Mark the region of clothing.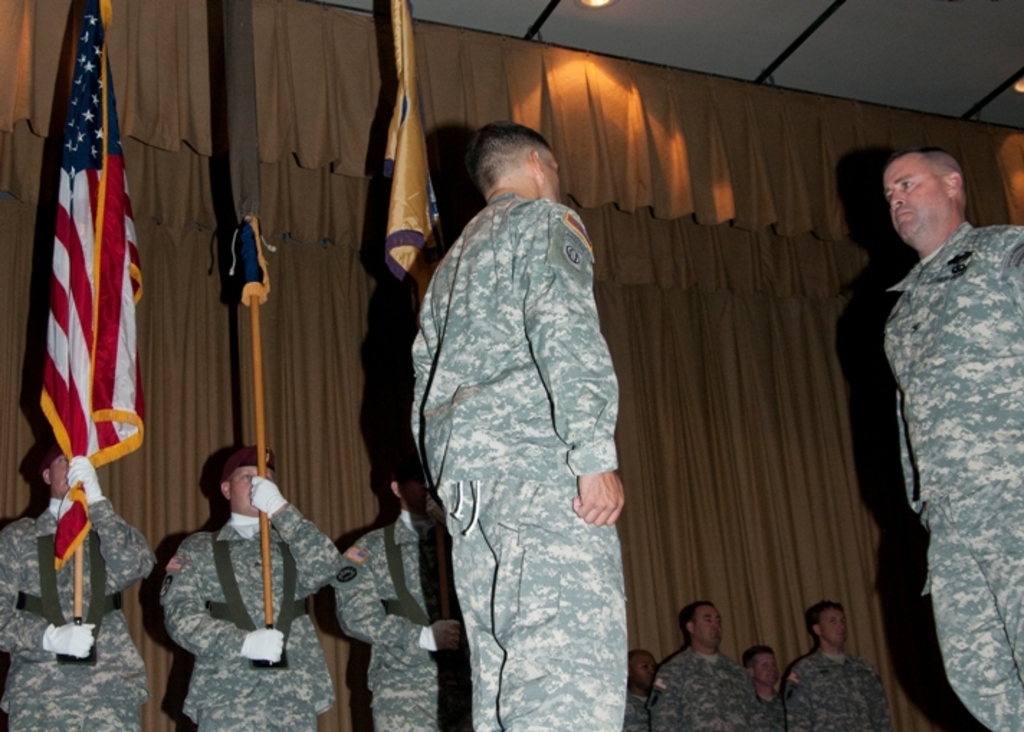
Region: [0,495,155,731].
